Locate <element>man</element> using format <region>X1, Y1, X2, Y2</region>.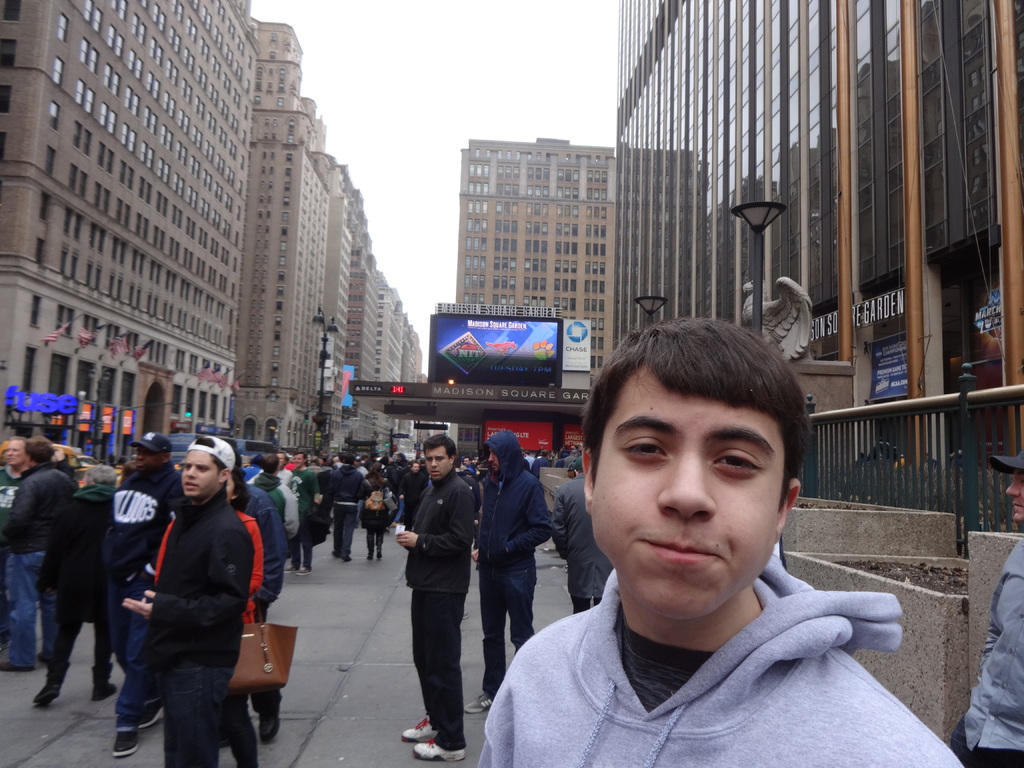
<region>392, 458, 427, 532</region>.
